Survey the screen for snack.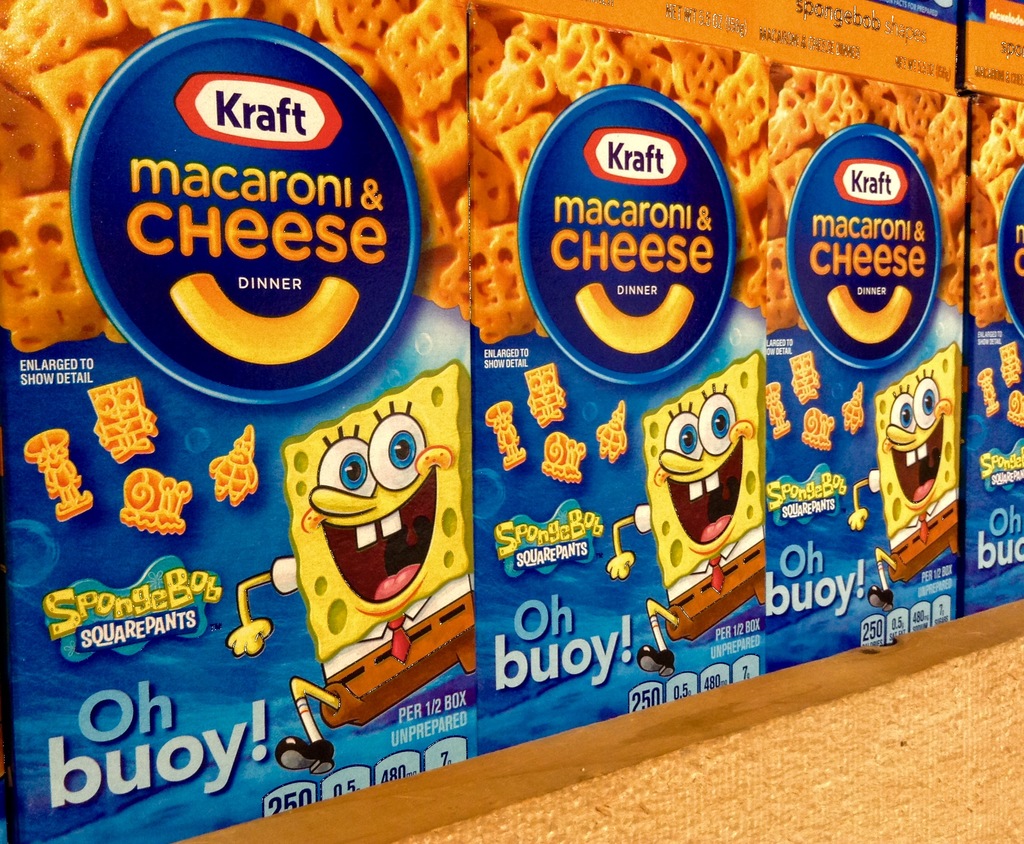
Survey found: <region>26, 433, 93, 520</region>.
